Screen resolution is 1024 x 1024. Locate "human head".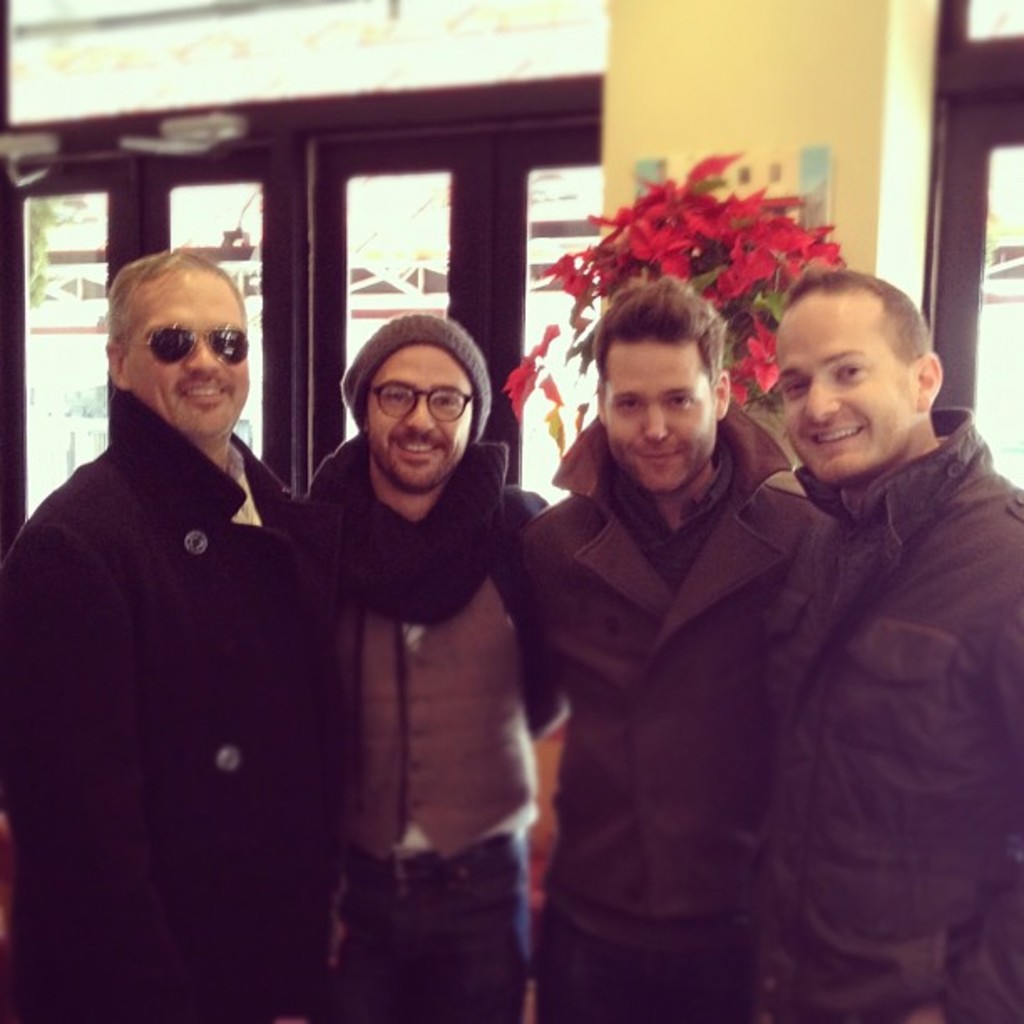
locate(104, 246, 251, 450).
